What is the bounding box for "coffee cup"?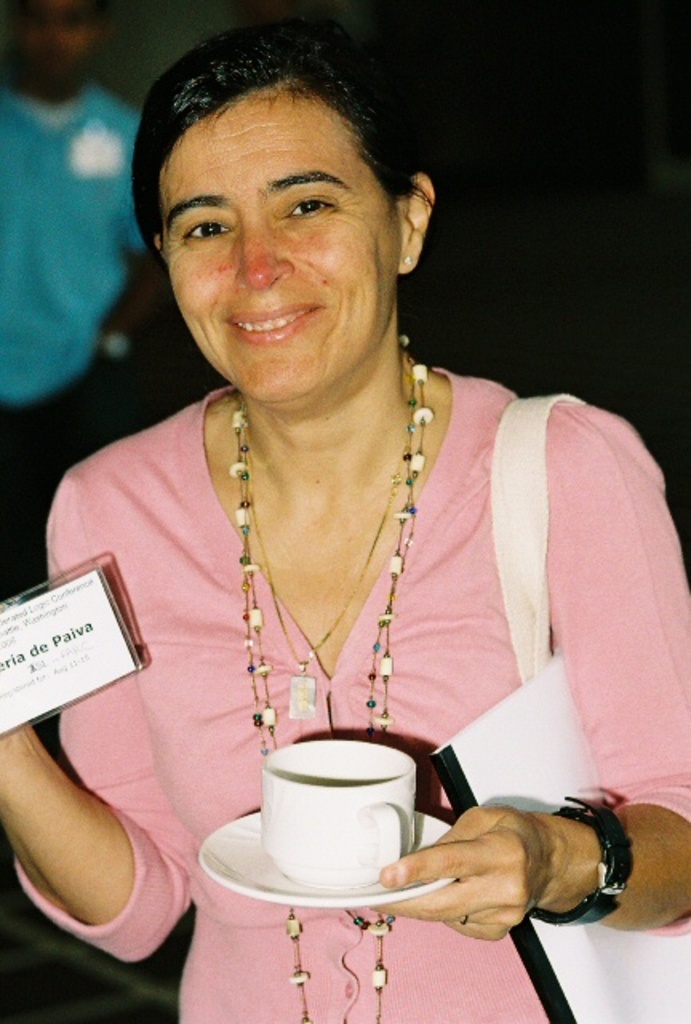
BBox(258, 736, 421, 888).
